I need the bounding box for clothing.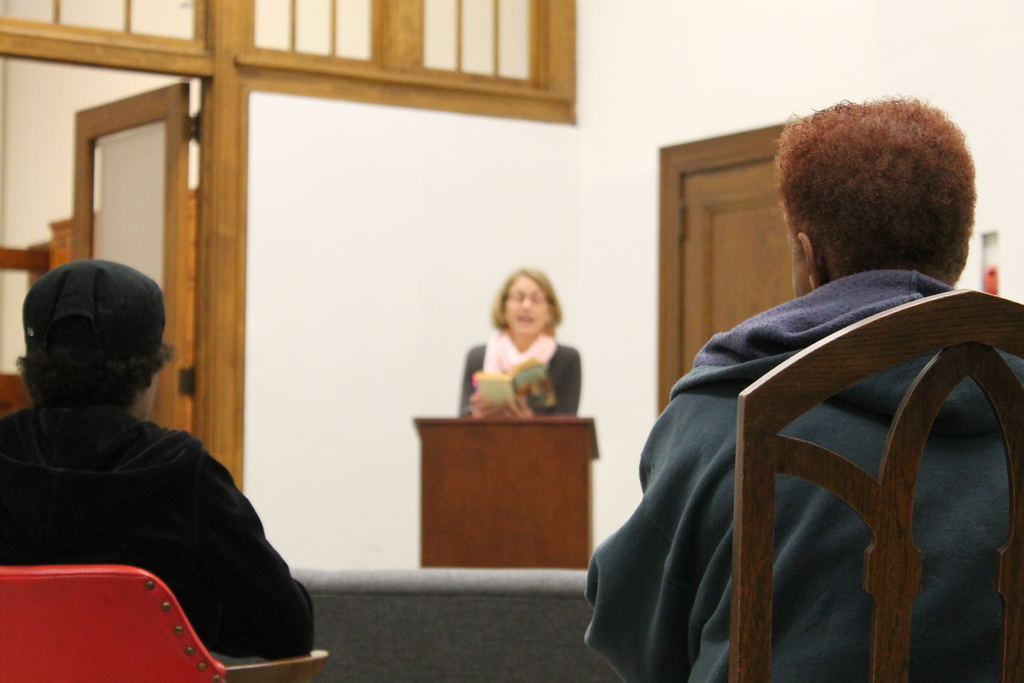
Here it is: bbox(584, 263, 1023, 682).
